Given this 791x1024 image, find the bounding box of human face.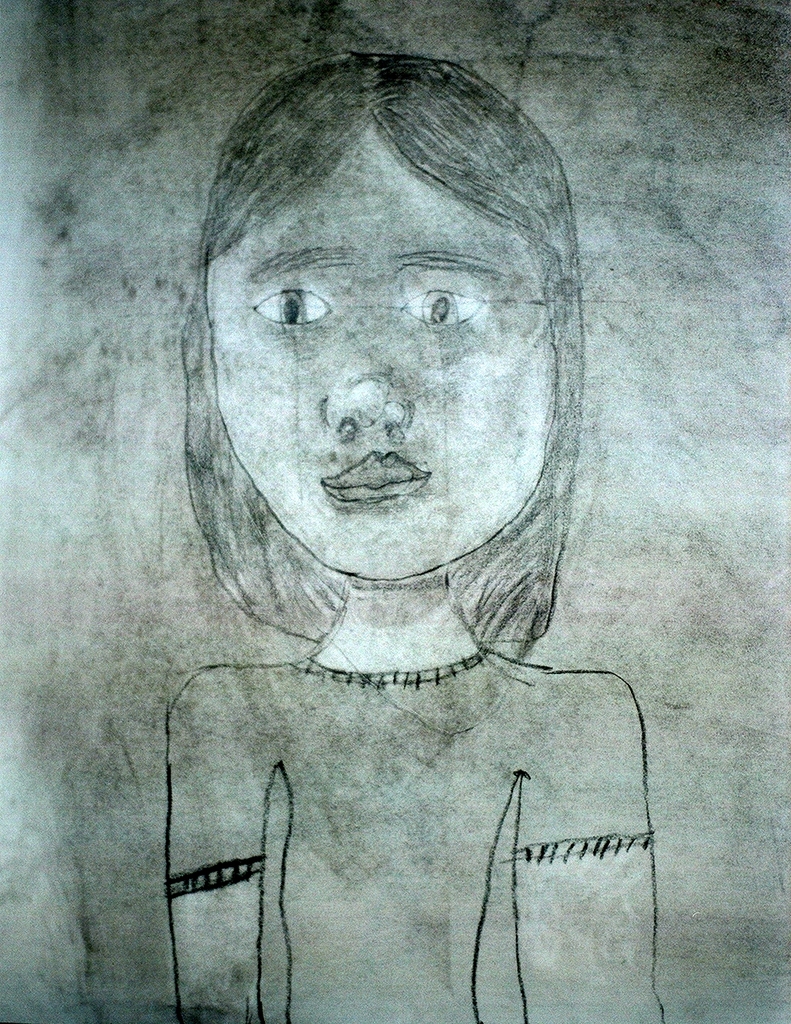
l=161, t=120, r=624, b=588.
